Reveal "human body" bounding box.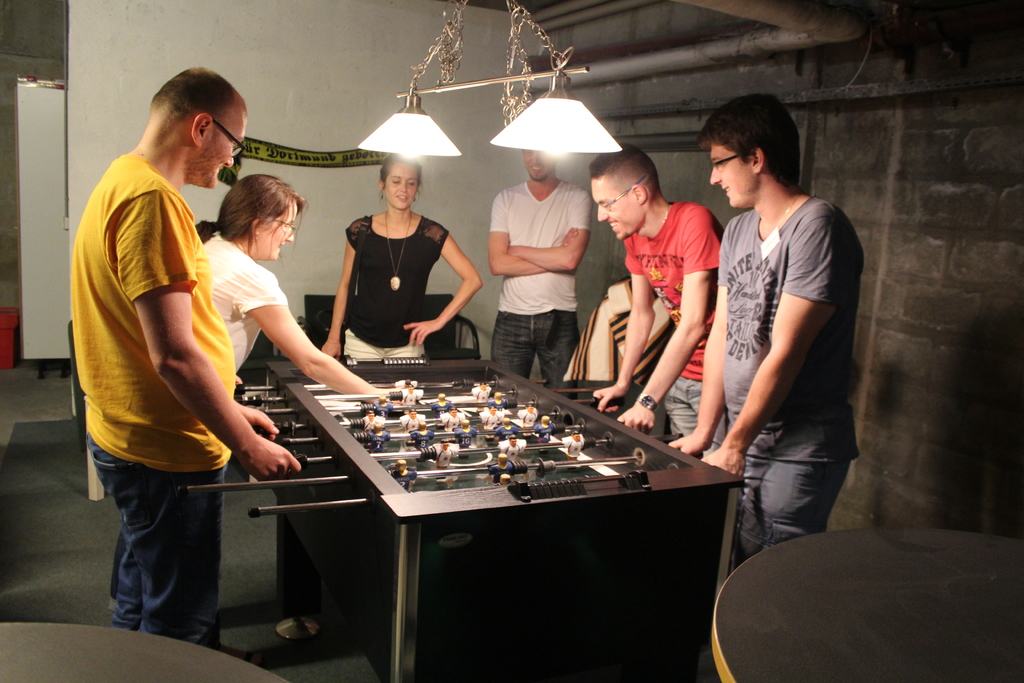
Revealed: x1=590 y1=142 x2=732 y2=478.
